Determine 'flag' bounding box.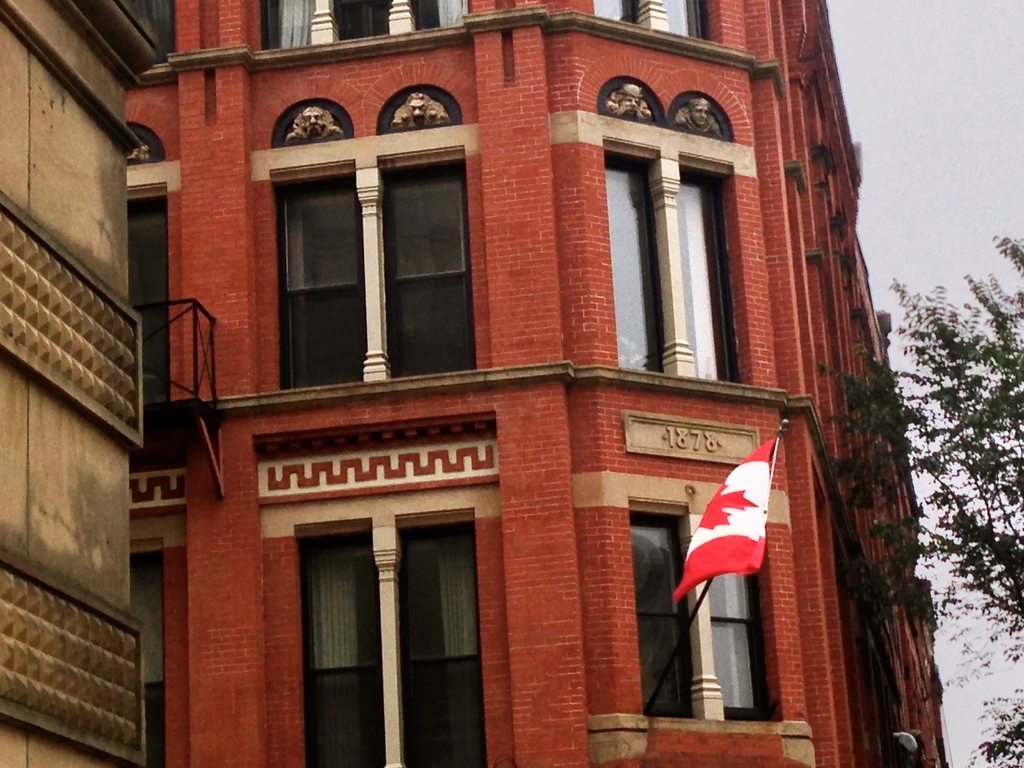
Determined: (left=667, top=432, right=782, bottom=617).
